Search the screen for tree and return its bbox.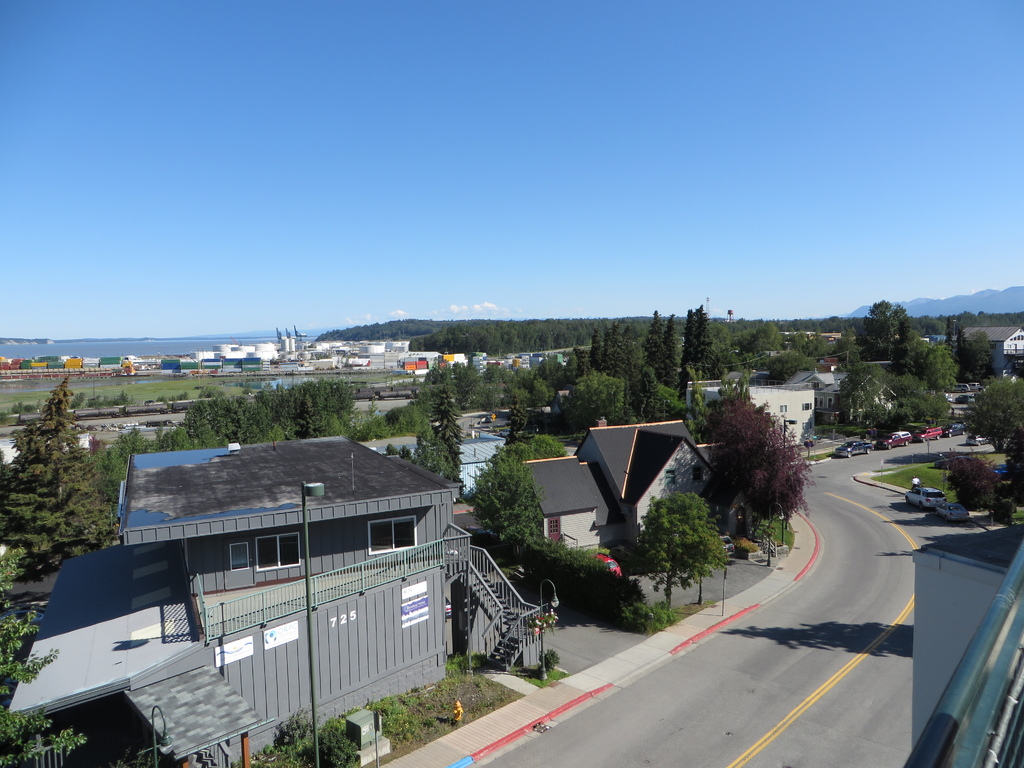
Found: BBox(892, 385, 954, 435).
